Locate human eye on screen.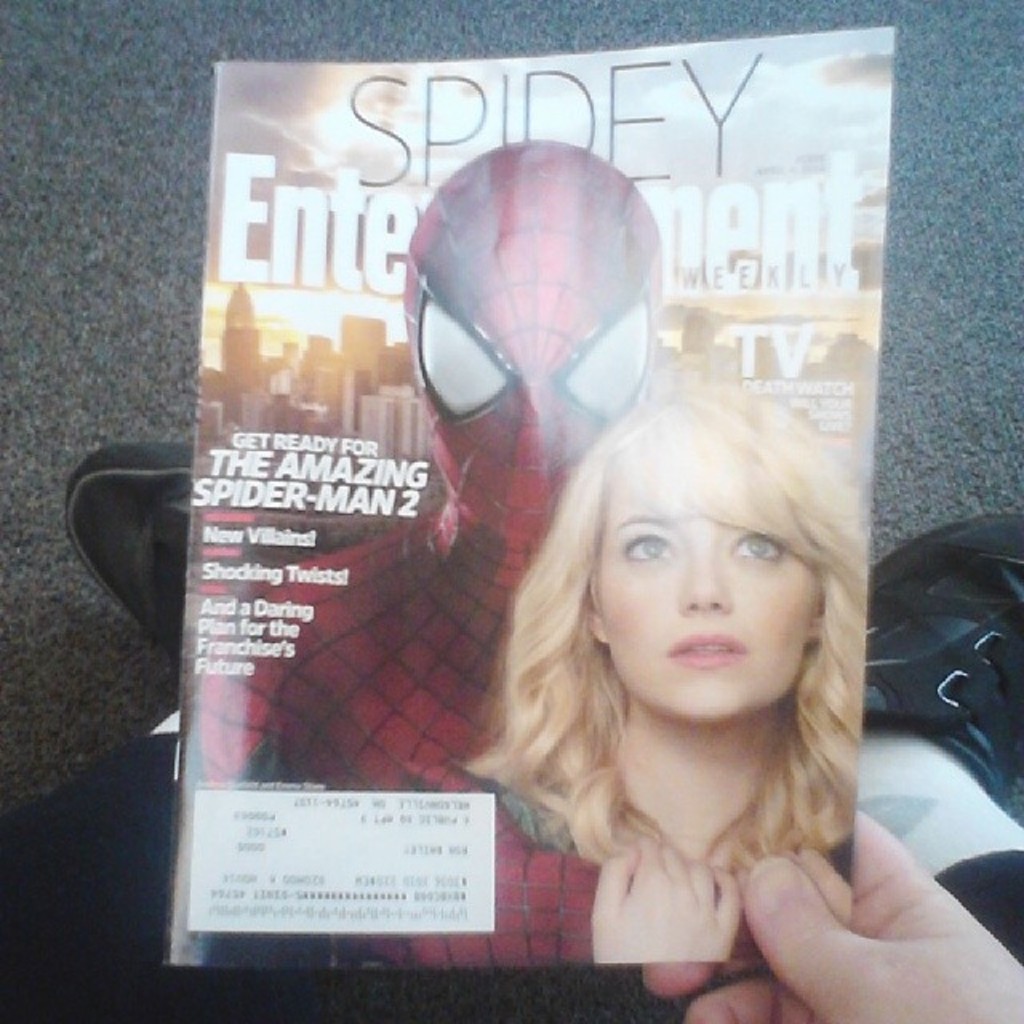
On screen at x1=624, y1=528, x2=675, y2=568.
